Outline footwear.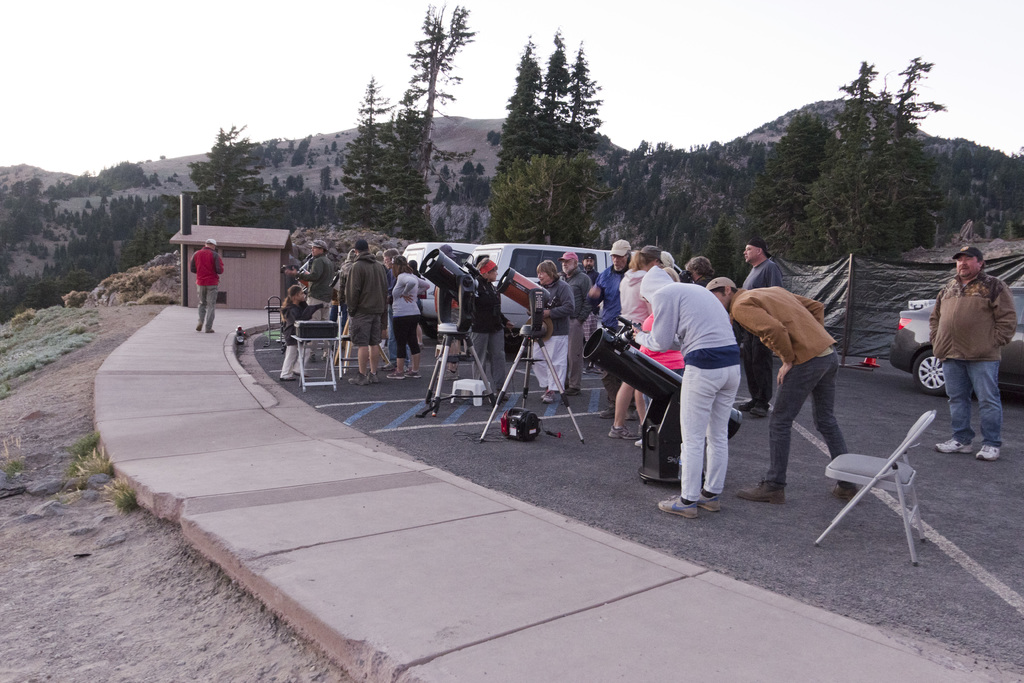
Outline: l=543, t=397, r=552, b=403.
